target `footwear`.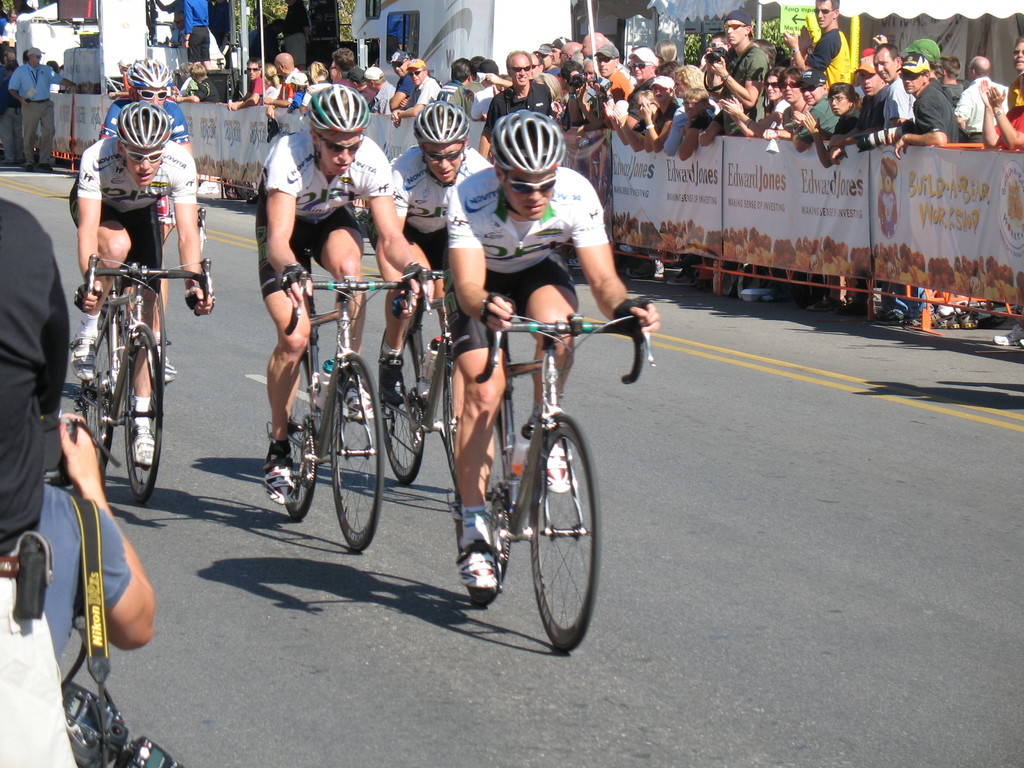
Target region: x1=127 y1=421 x2=161 y2=478.
